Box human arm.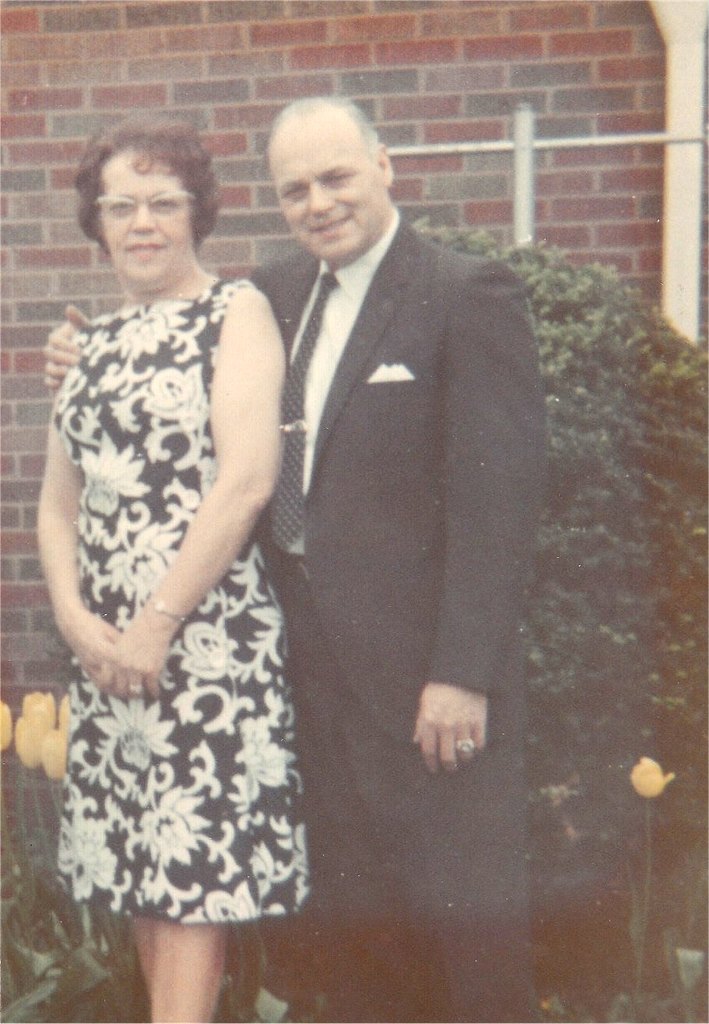
pyautogui.locateOnScreen(26, 306, 77, 387).
